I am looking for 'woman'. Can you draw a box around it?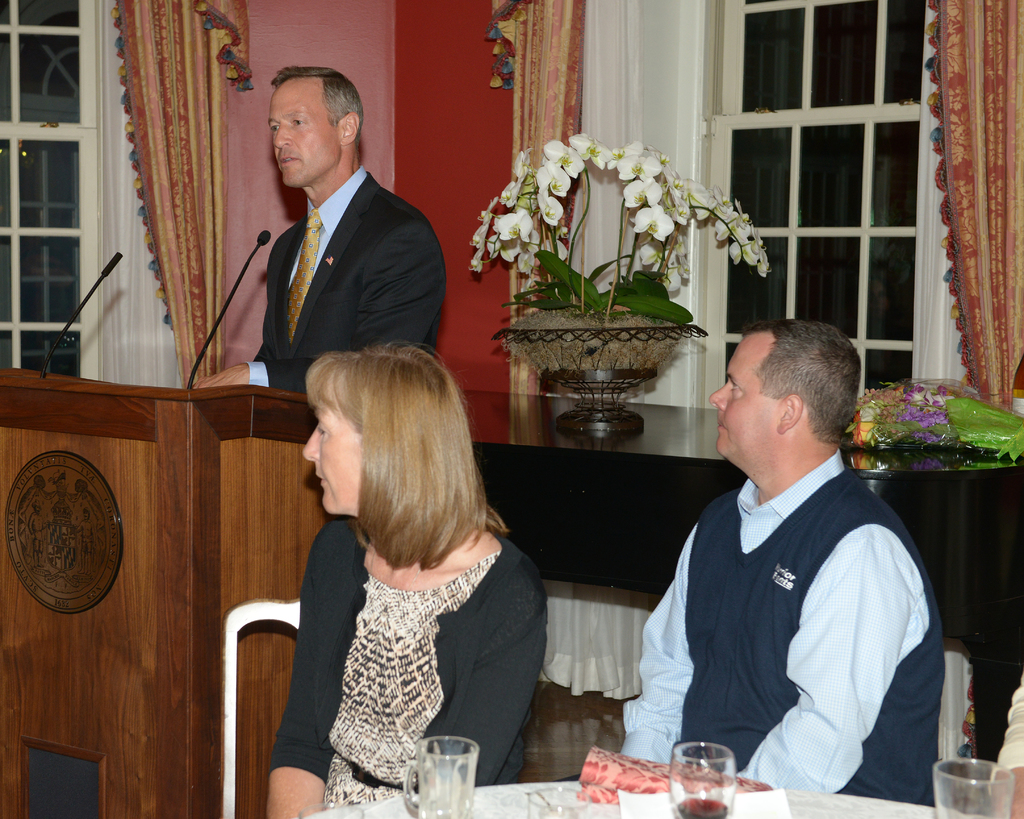
Sure, the bounding box is region(241, 323, 559, 818).
